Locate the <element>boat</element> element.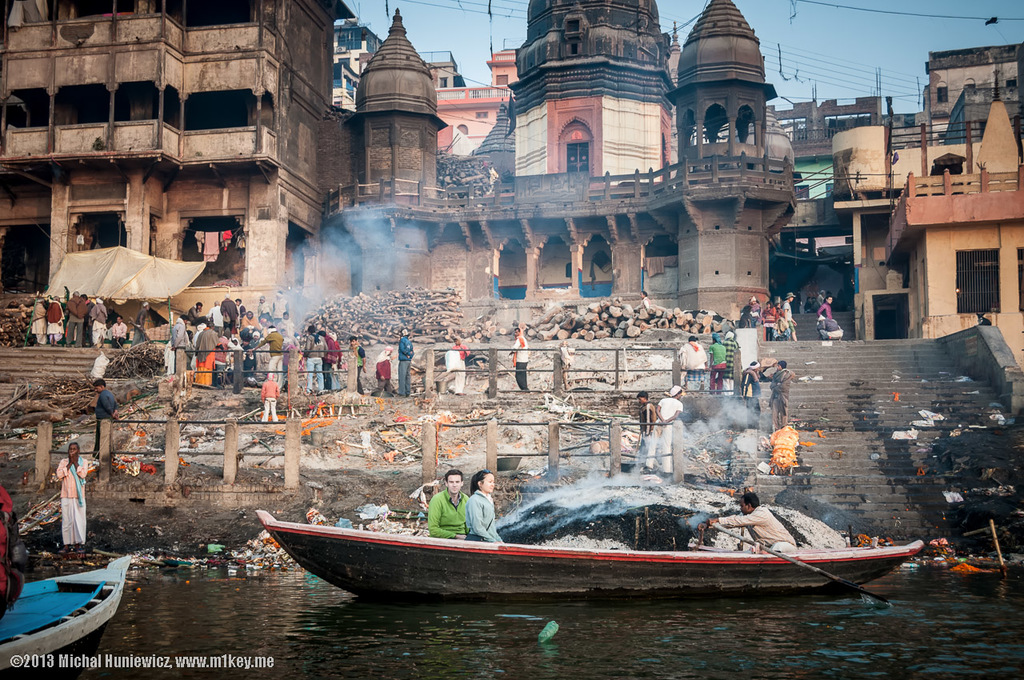
Element bbox: Rect(251, 506, 928, 610).
